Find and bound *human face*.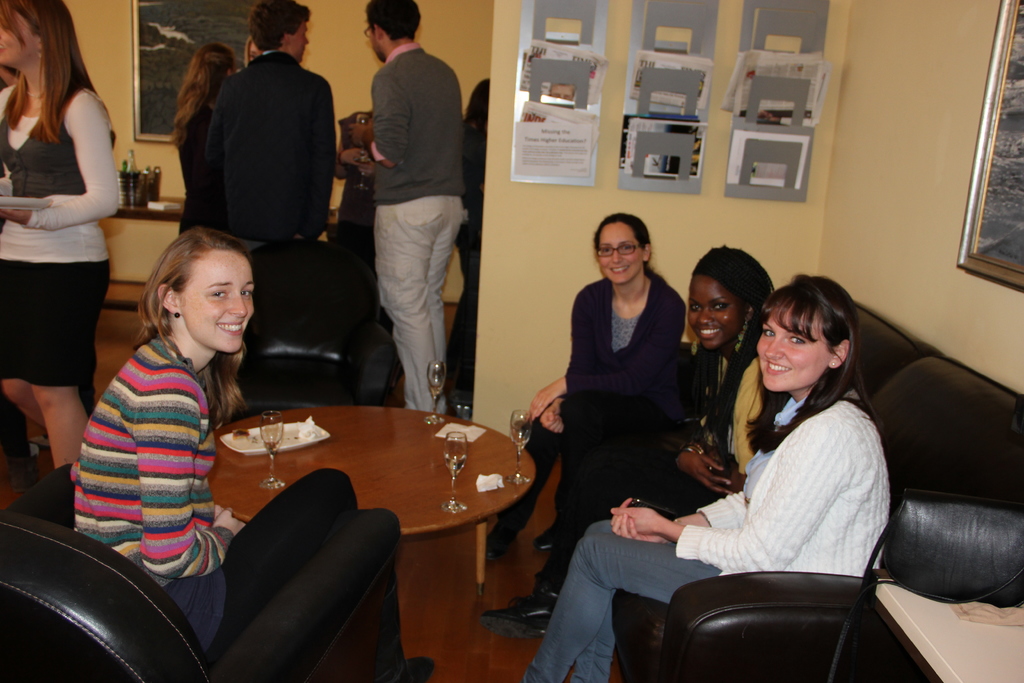
Bound: locate(0, 13, 37, 59).
